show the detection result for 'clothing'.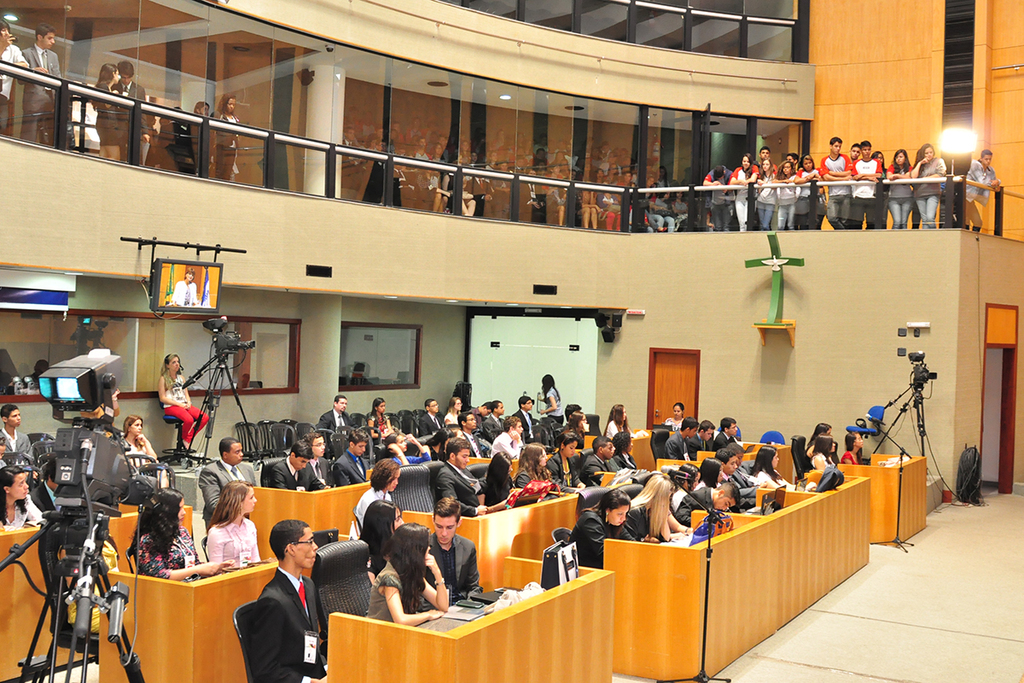
l=548, t=450, r=581, b=495.
